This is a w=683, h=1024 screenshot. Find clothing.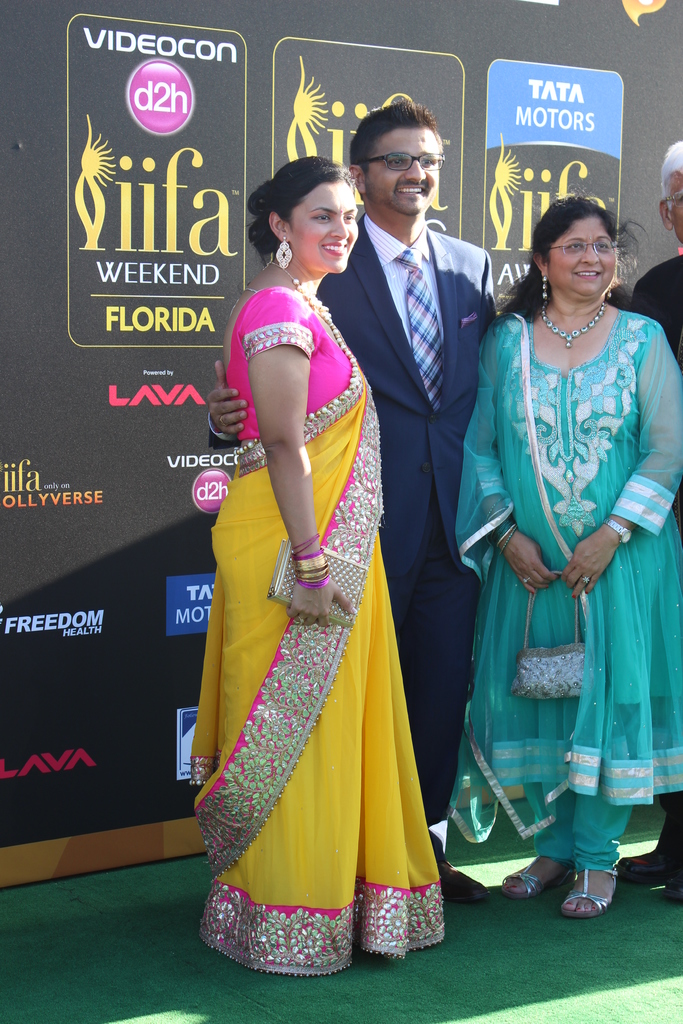
Bounding box: select_region(206, 211, 498, 855).
